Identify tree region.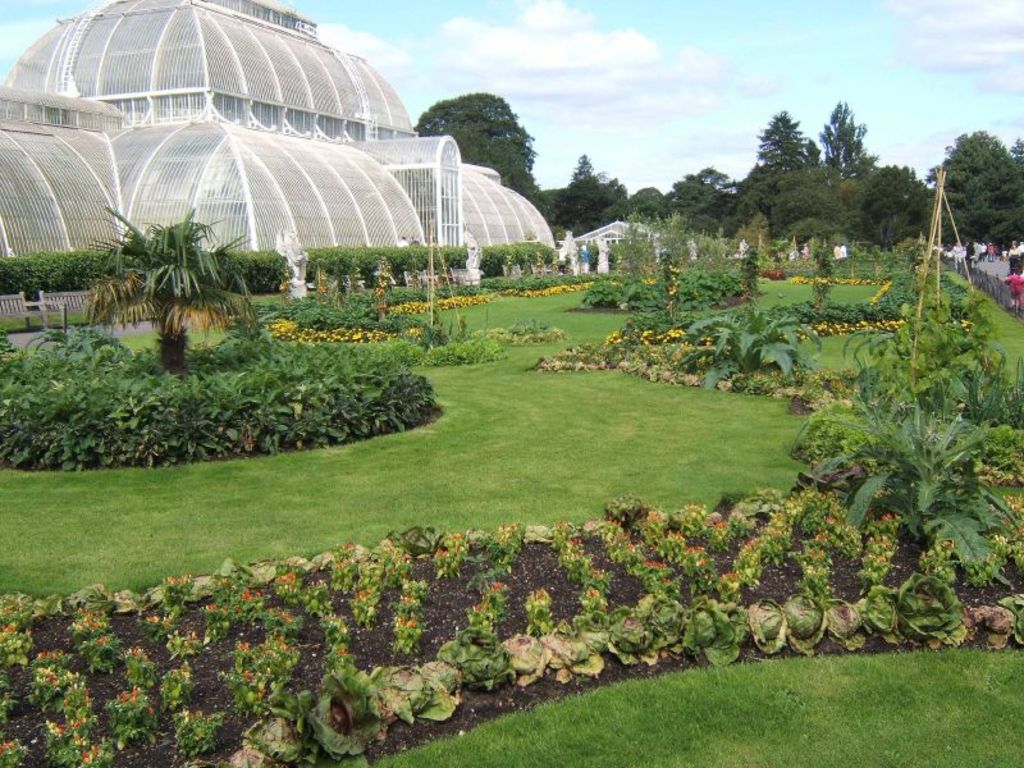
Region: l=553, t=148, r=630, b=234.
